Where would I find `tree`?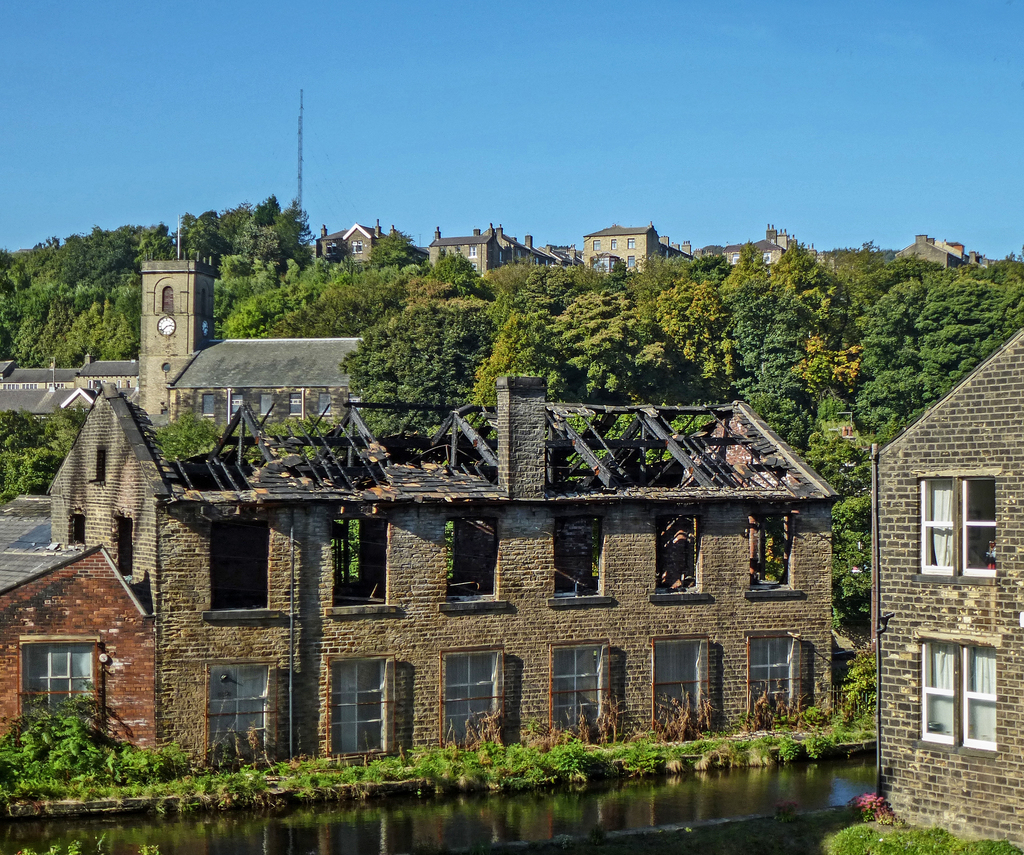
At region(340, 301, 492, 435).
